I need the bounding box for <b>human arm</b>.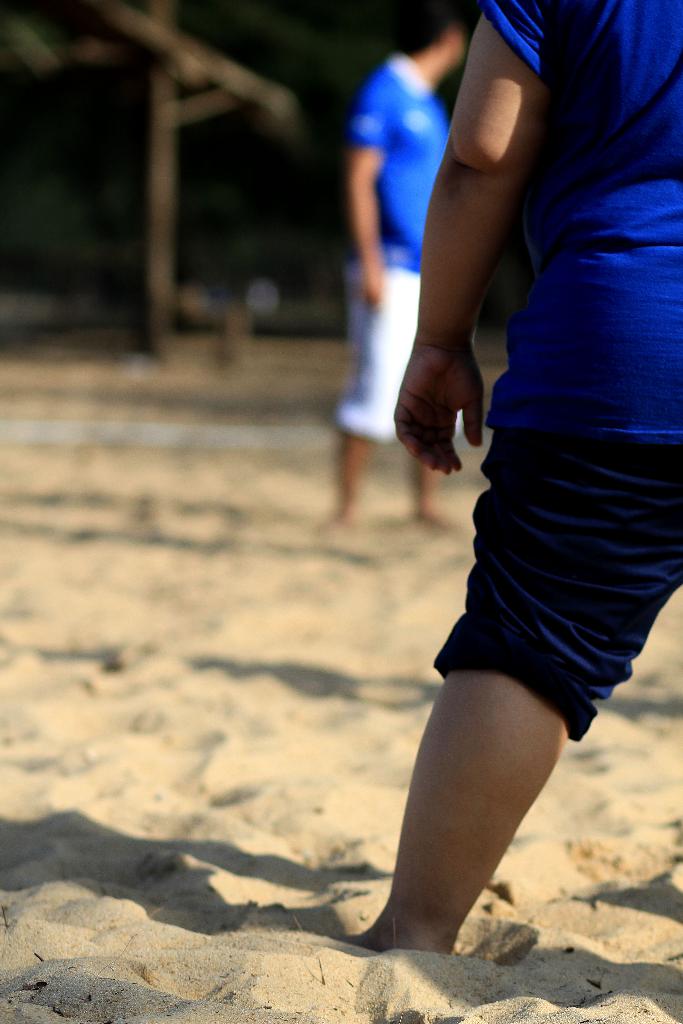
Here it is: [341, 68, 393, 310].
